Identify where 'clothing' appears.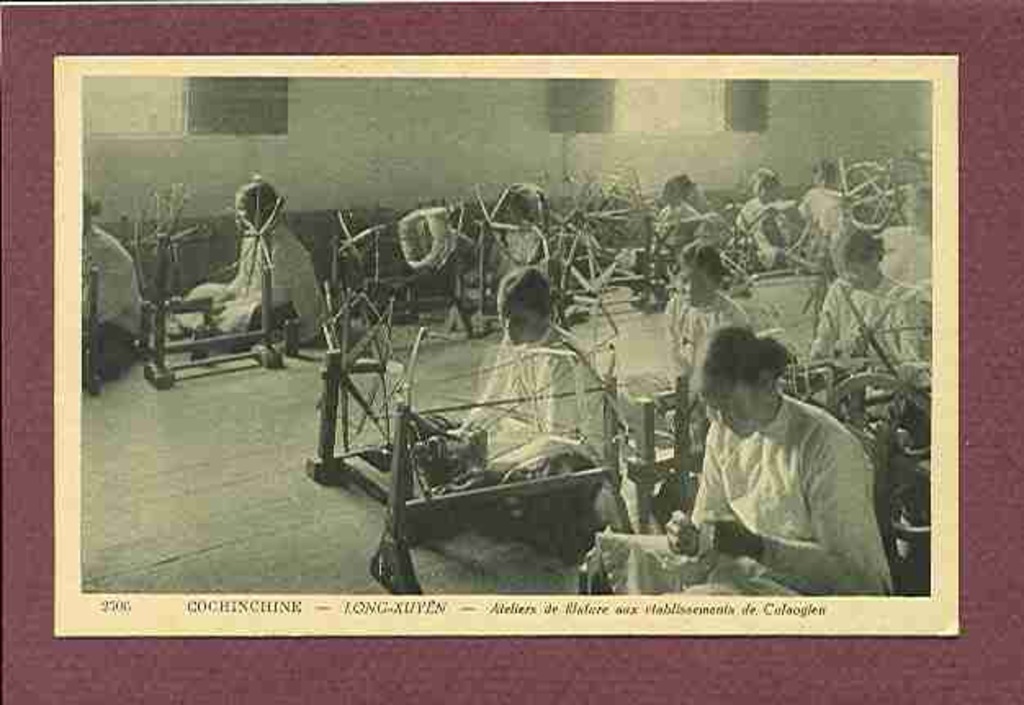
Appears at x1=664, y1=195, x2=718, y2=268.
